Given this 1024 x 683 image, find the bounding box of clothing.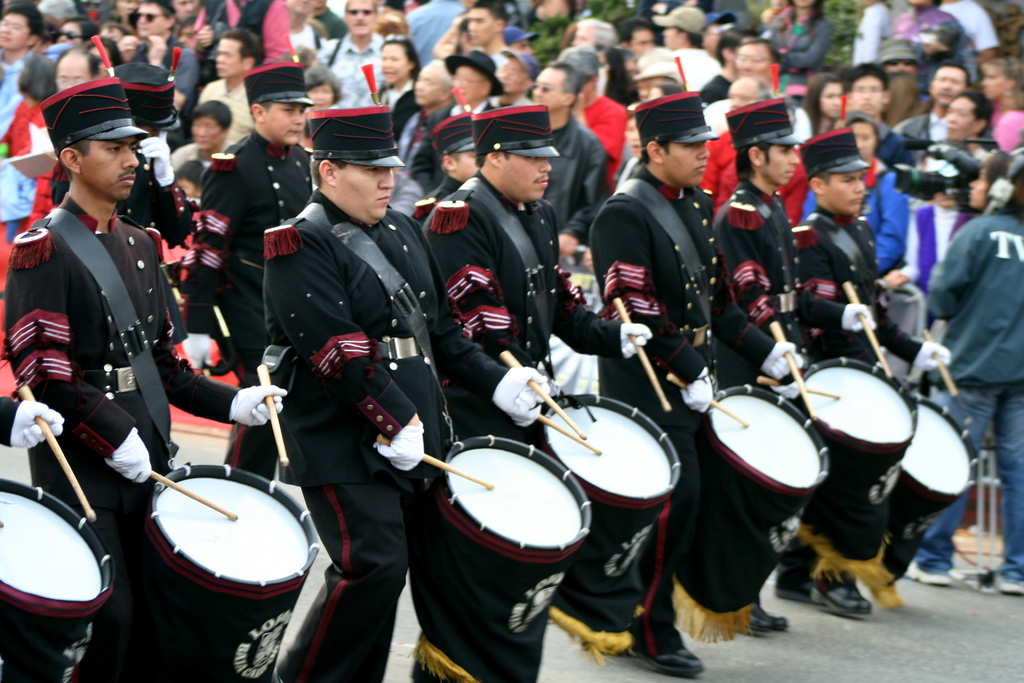
<region>896, 112, 945, 138</region>.
